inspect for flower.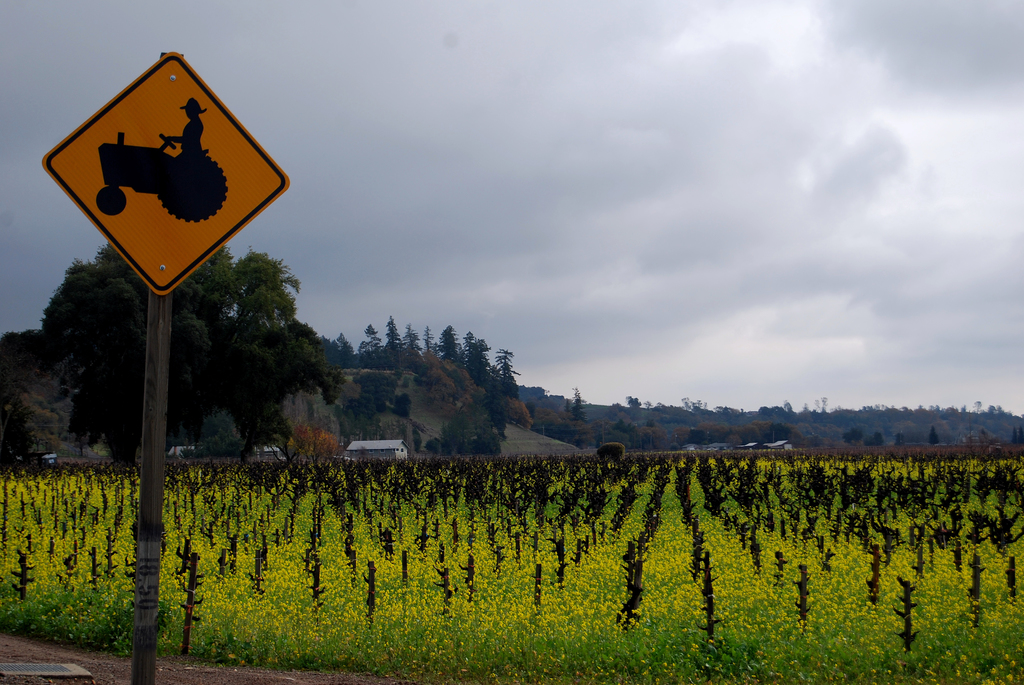
Inspection: <region>355, 596, 362, 602</region>.
